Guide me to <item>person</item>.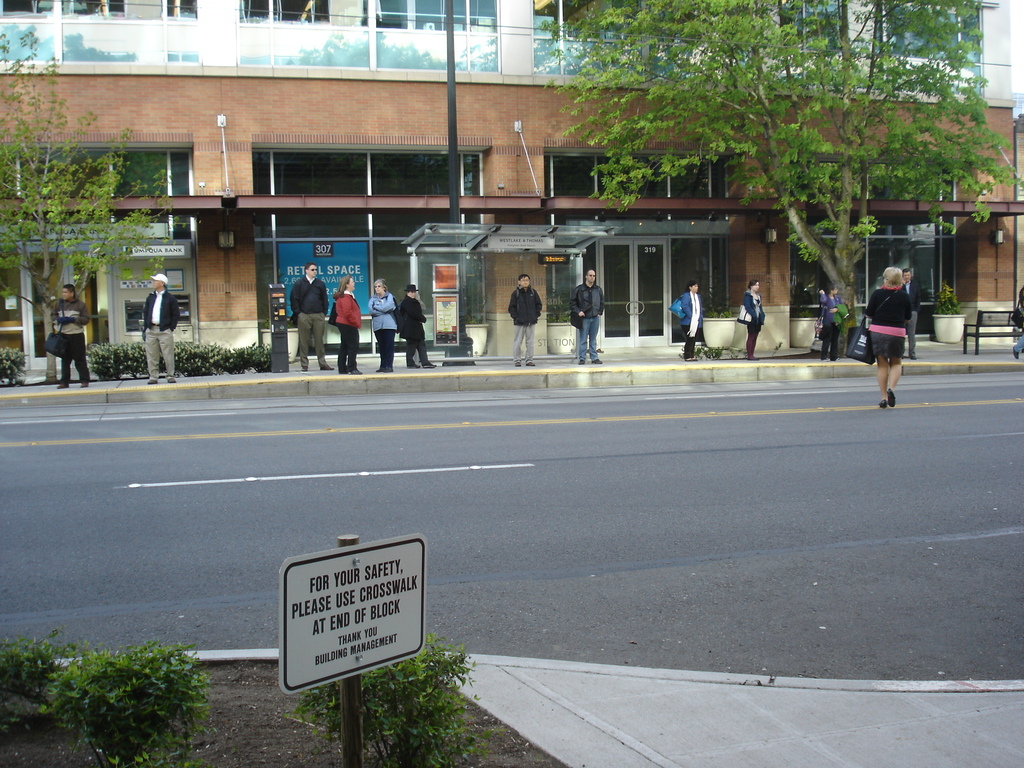
Guidance: locate(55, 286, 91, 383).
